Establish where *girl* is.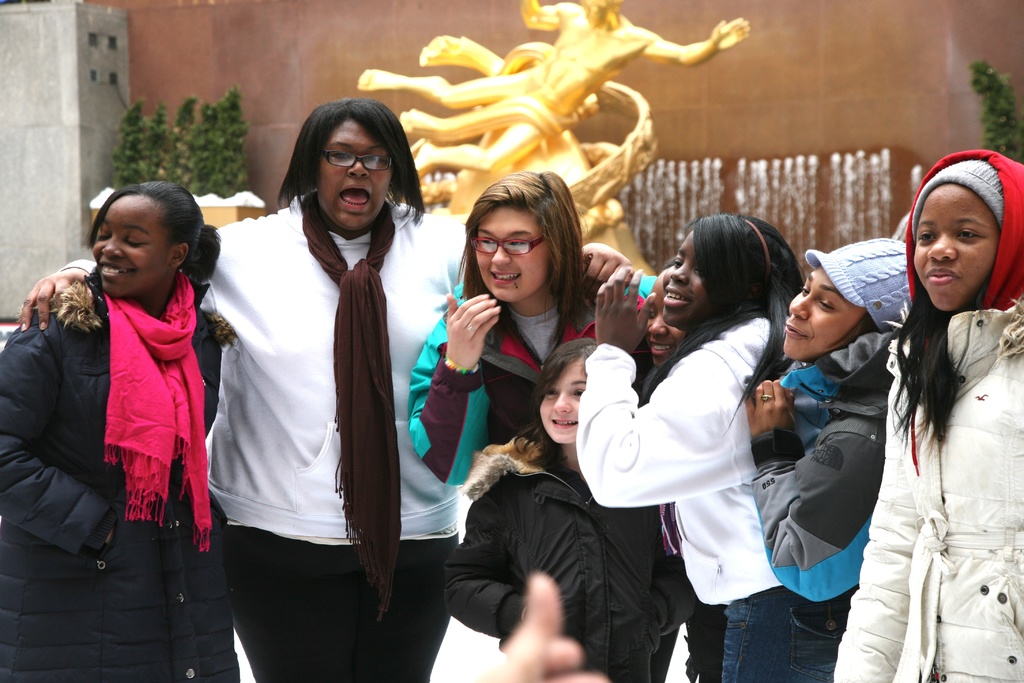
Established at detection(833, 150, 1023, 682).
